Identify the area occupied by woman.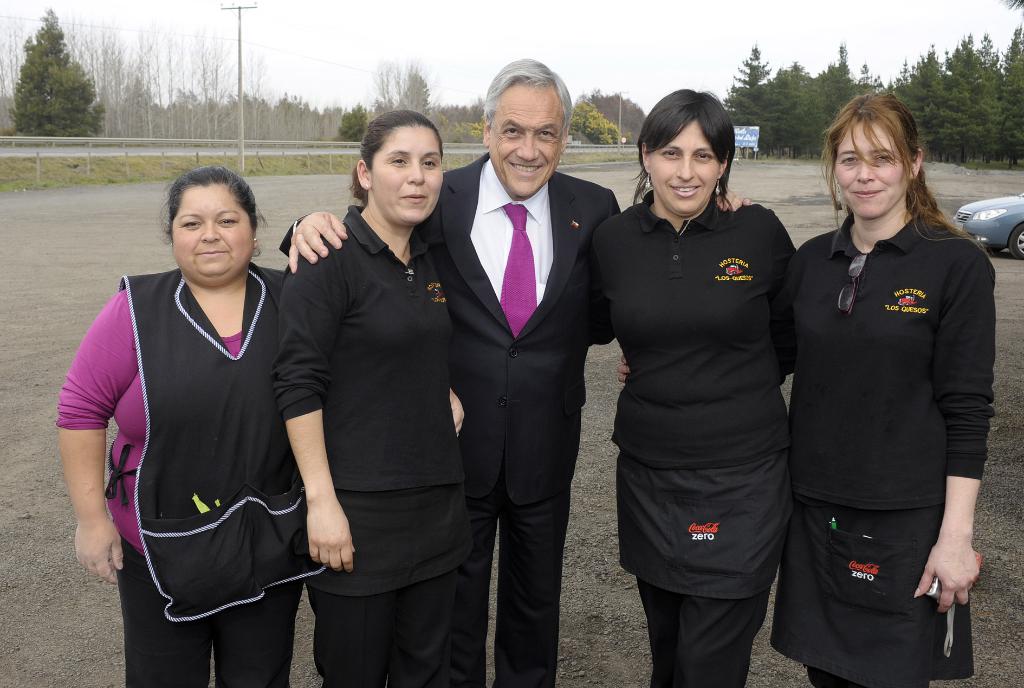
Area: (577, 82, 803, 687).
